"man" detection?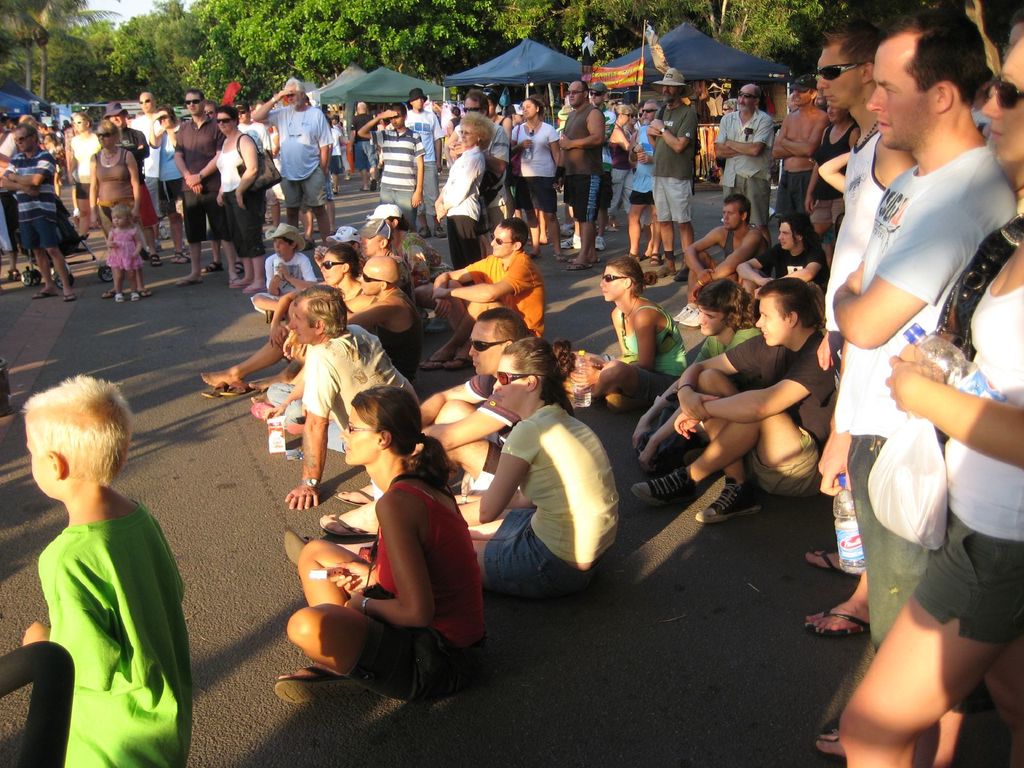
[248, 254, 422, 386]
